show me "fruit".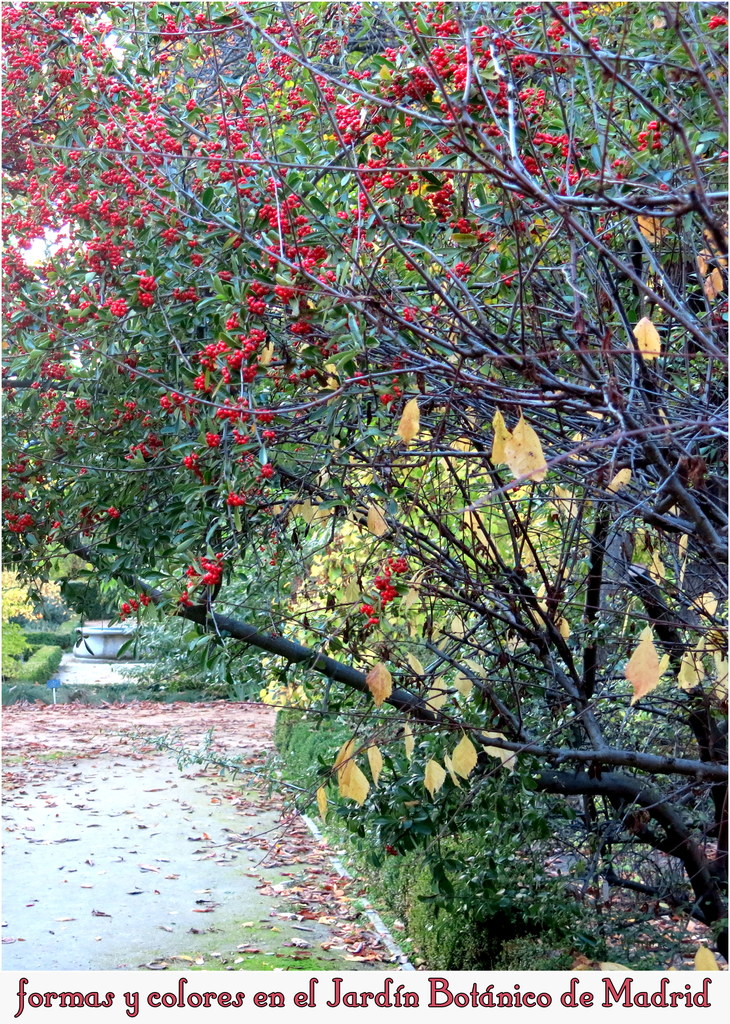
"fruit" is here: {"x1": 224, "y1": 310, "x2": 242, "y2": 330}.
